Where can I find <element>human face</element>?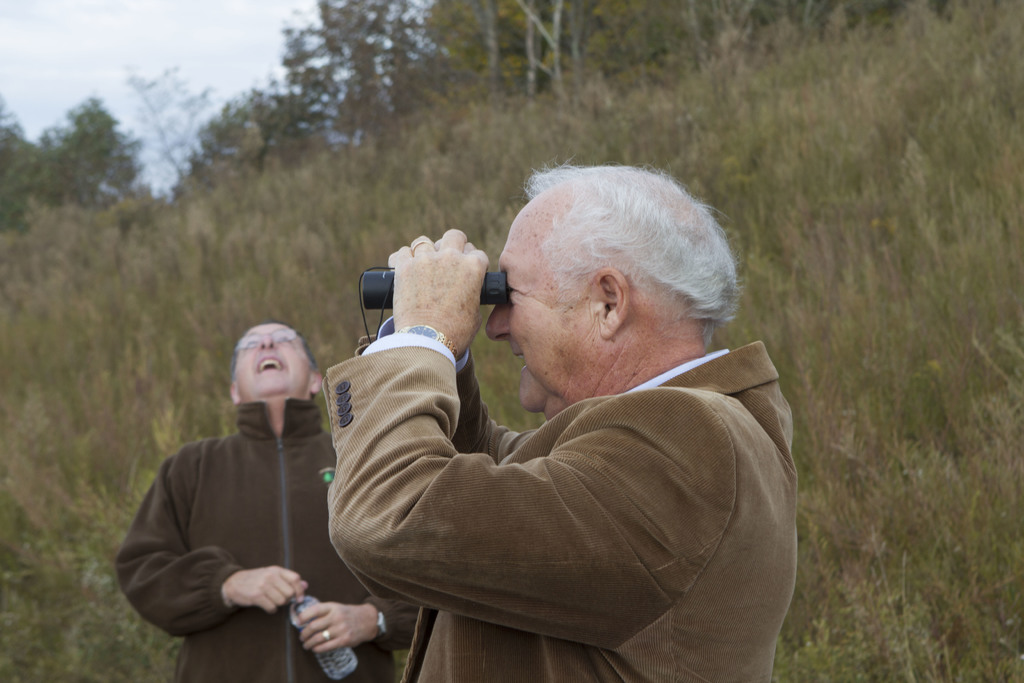
You can find it at (x1=486, y1=214, x2=582, y2=411).
